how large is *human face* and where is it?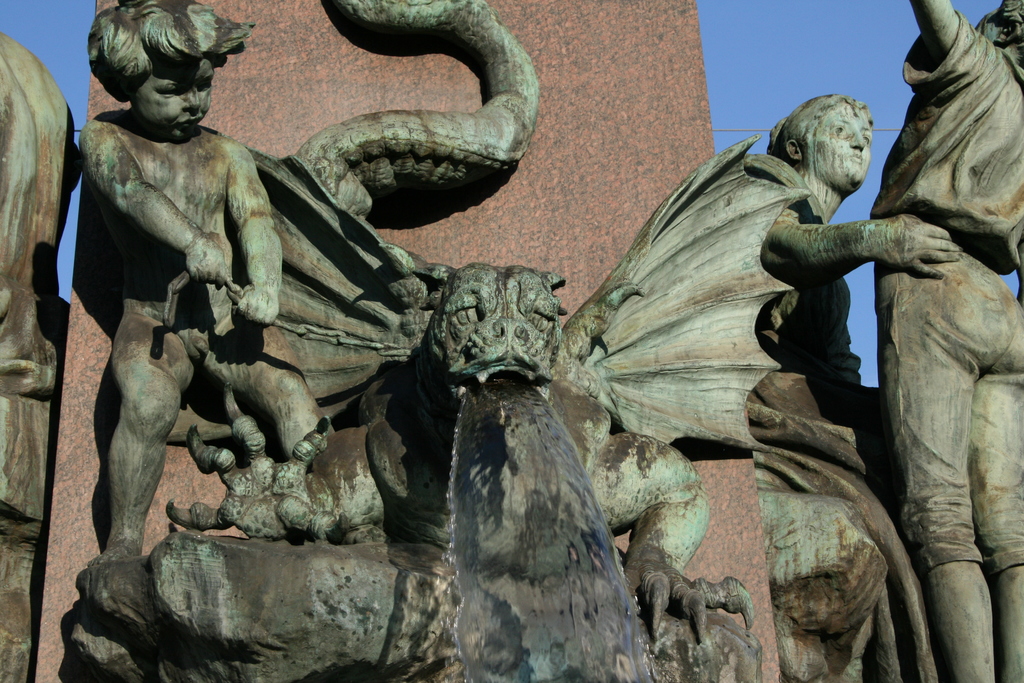
Bounding box: <box>808,110,874,177</box>.
